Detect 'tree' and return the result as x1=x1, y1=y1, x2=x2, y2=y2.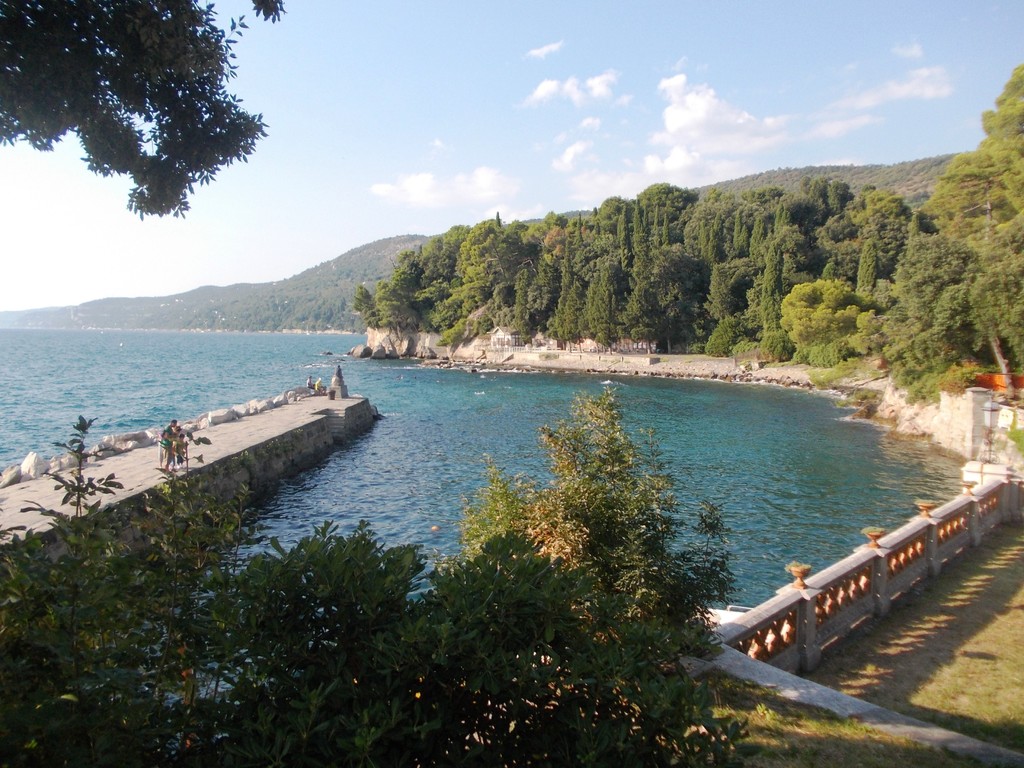
x1=767, y1=277, x2=867, y2=375.
